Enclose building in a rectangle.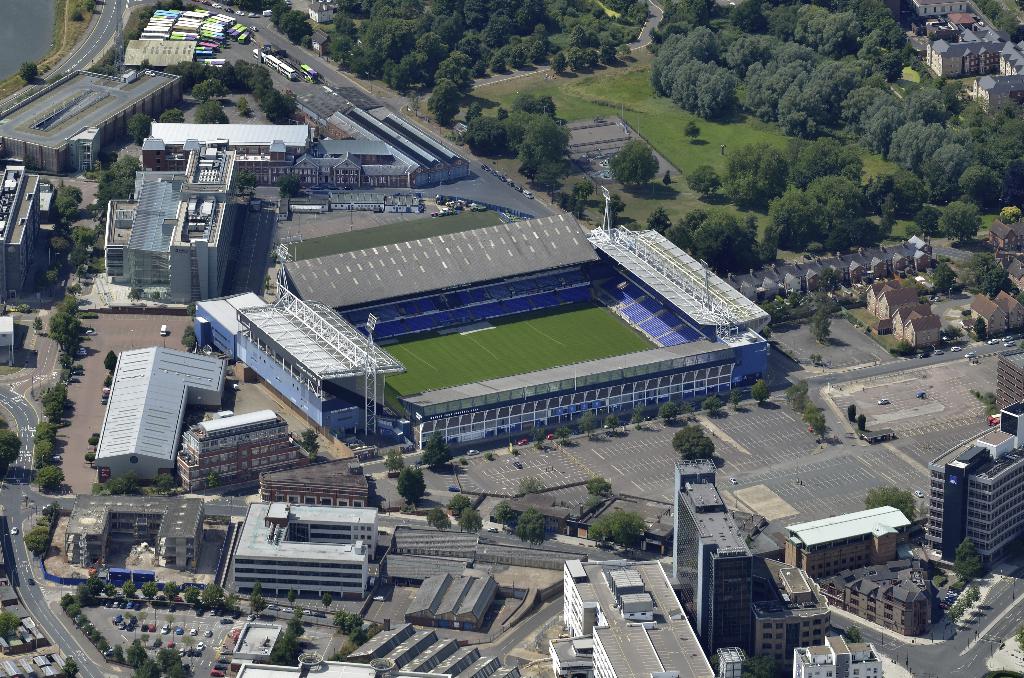
crop(175, 410, 299, 493).
